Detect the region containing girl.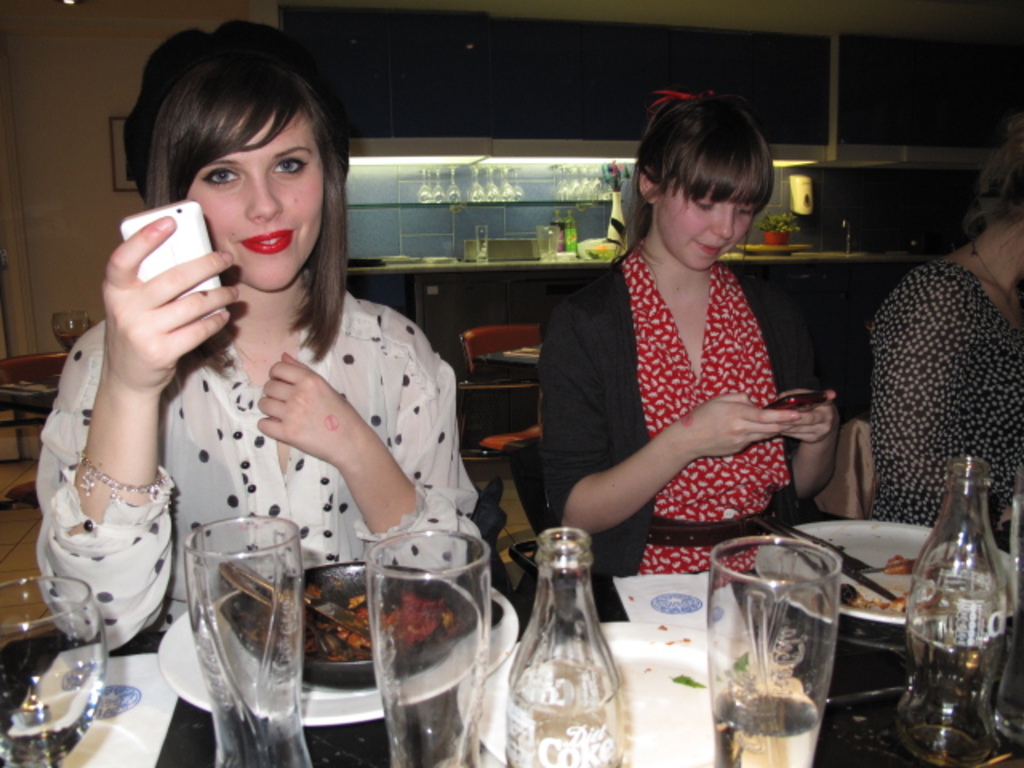
Rect(29, 14, 486, 656).
